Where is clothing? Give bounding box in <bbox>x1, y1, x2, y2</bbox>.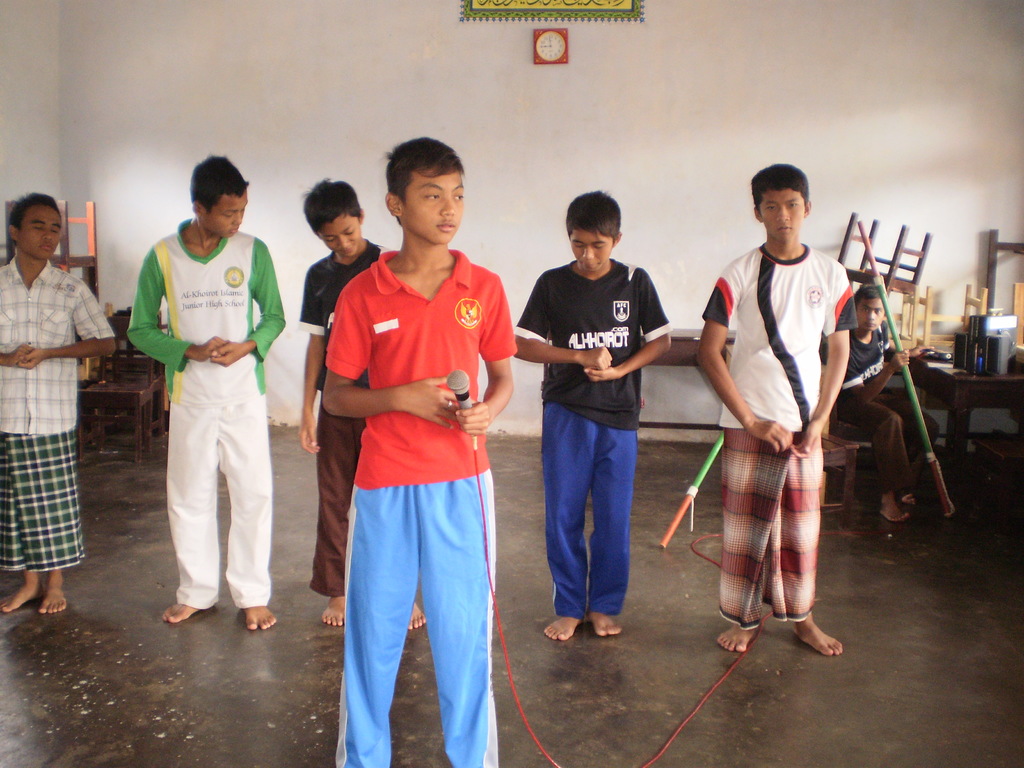
<bbox>835, 320, 915, 508</bbox>.
